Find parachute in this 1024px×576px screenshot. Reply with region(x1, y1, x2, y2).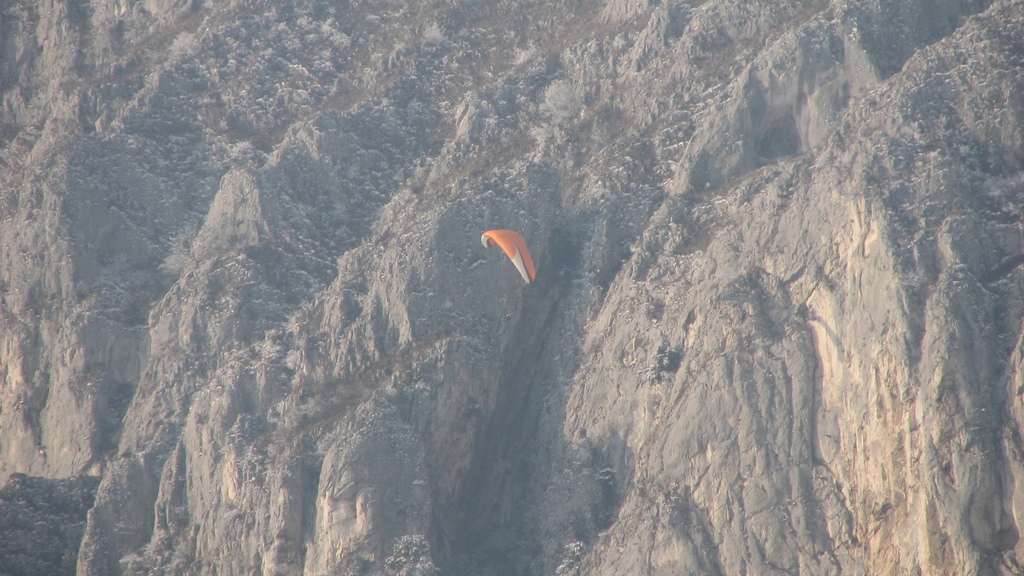
region(476, 230, 548, 297).
